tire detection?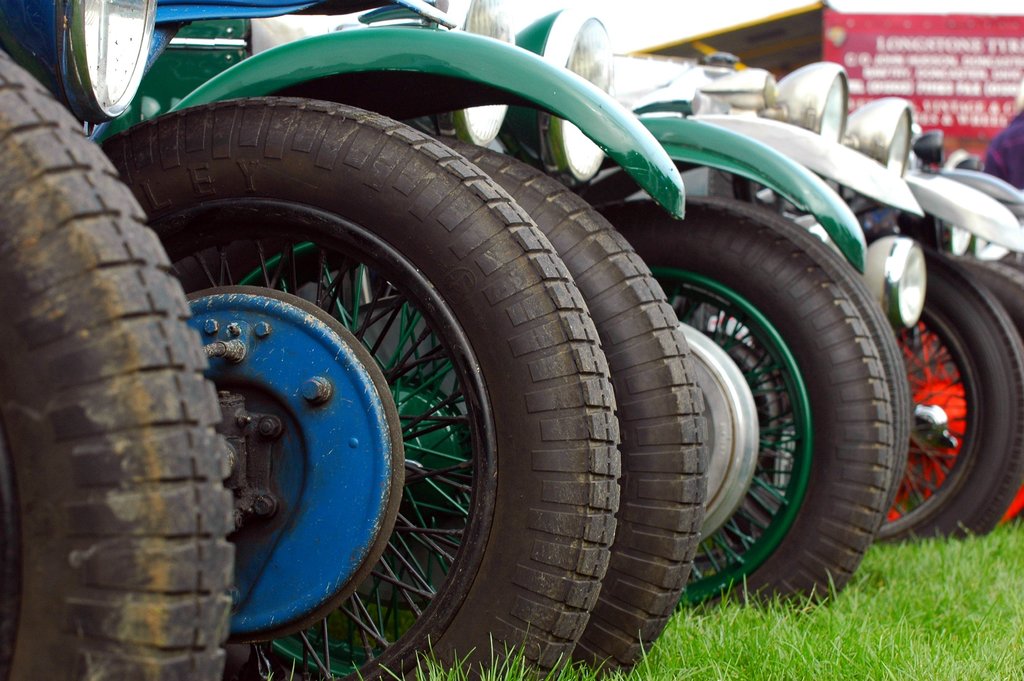
l=688, t=193, r=909, b=528
